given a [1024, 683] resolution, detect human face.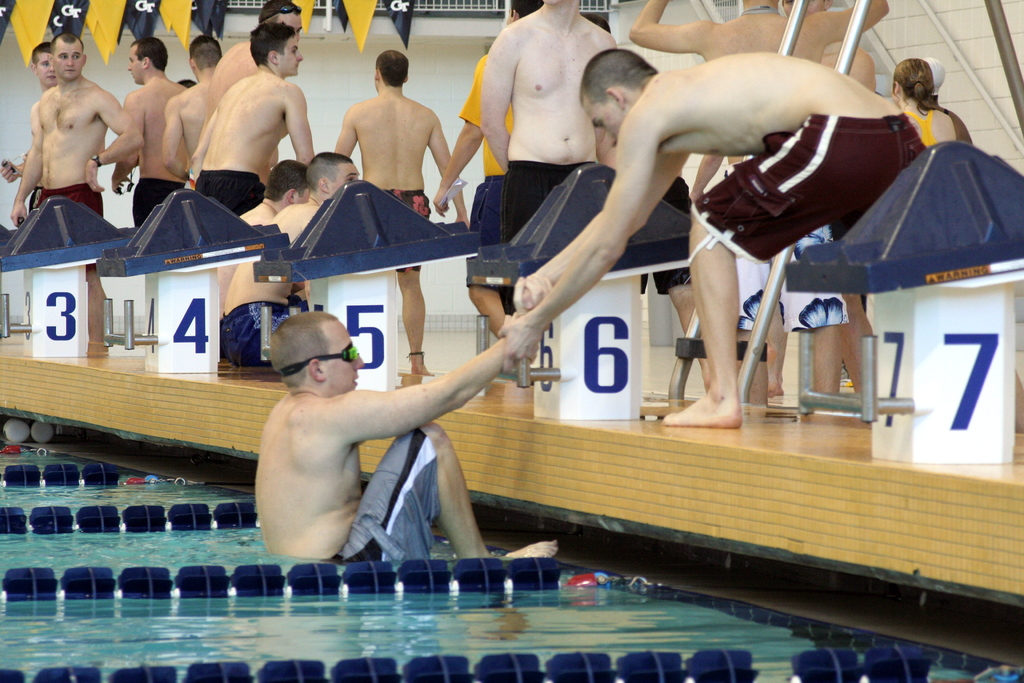
[left=126, top=47, right=142, bottom=83].
